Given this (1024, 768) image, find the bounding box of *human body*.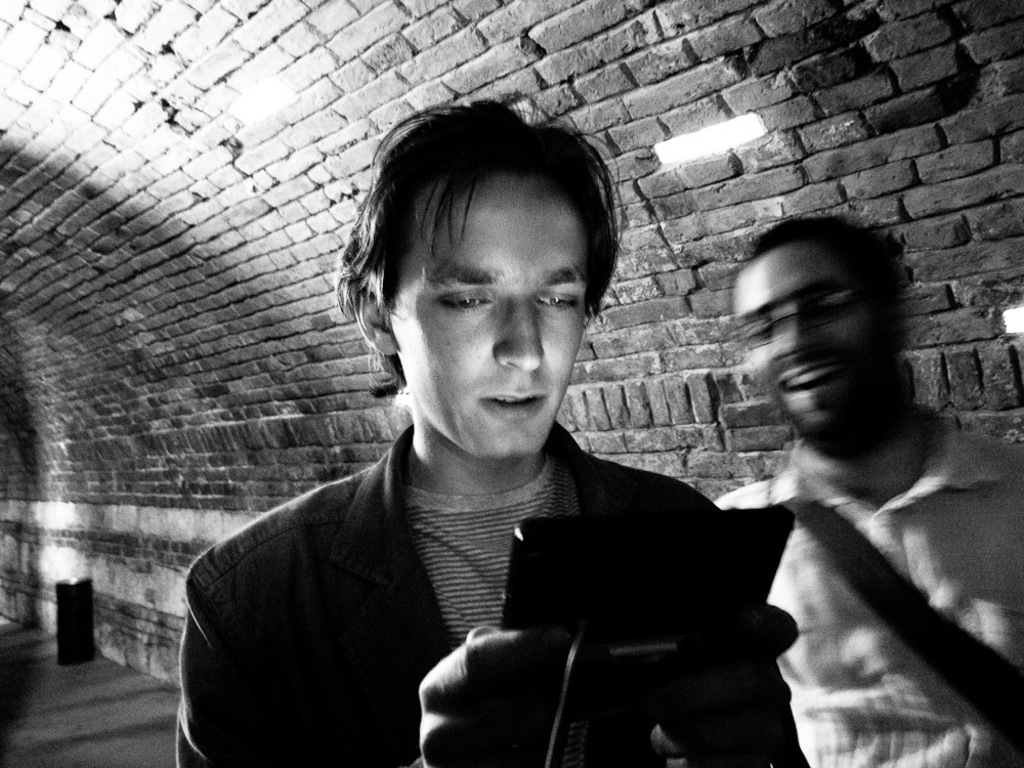
BBox(717, 436, 1023, 767).
